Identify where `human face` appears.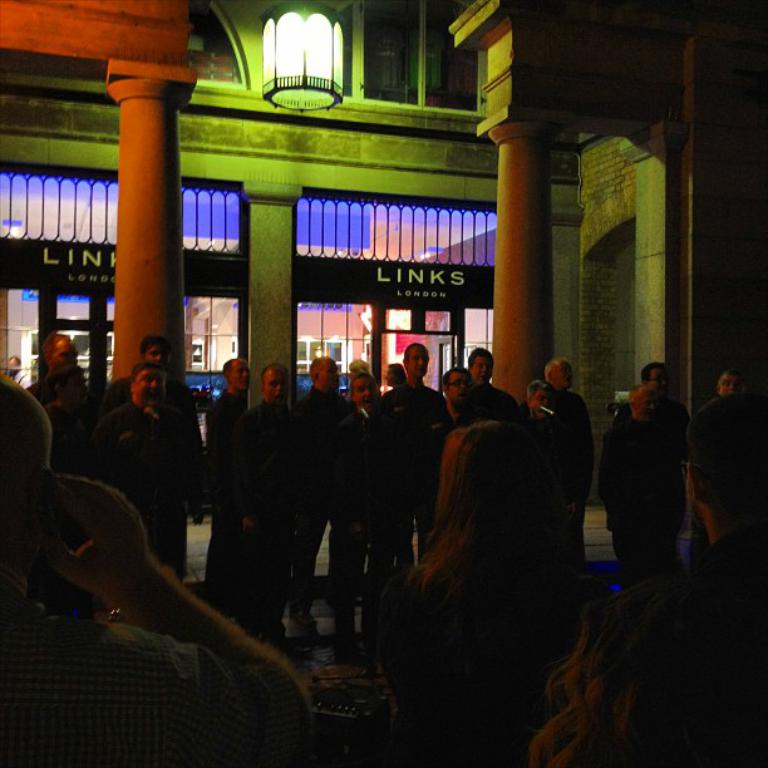
Appears at (x1=405, y1=345, x2=427, y2=376).
